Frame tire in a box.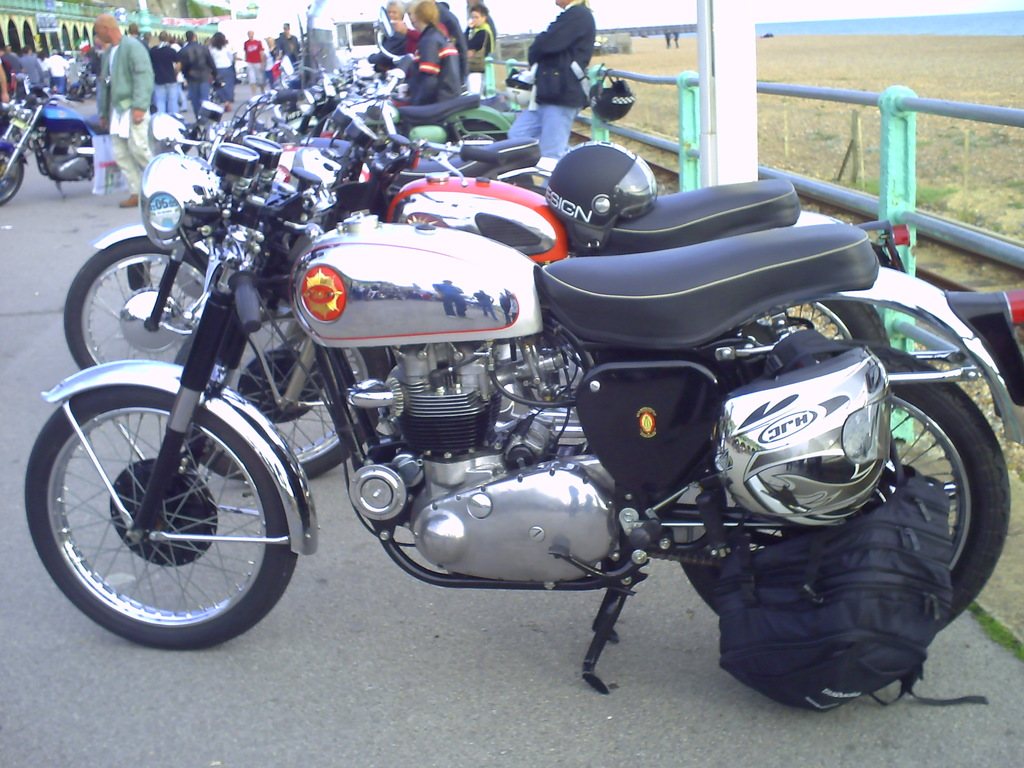
x1=22 y1=358 x2=326 y2=653.
